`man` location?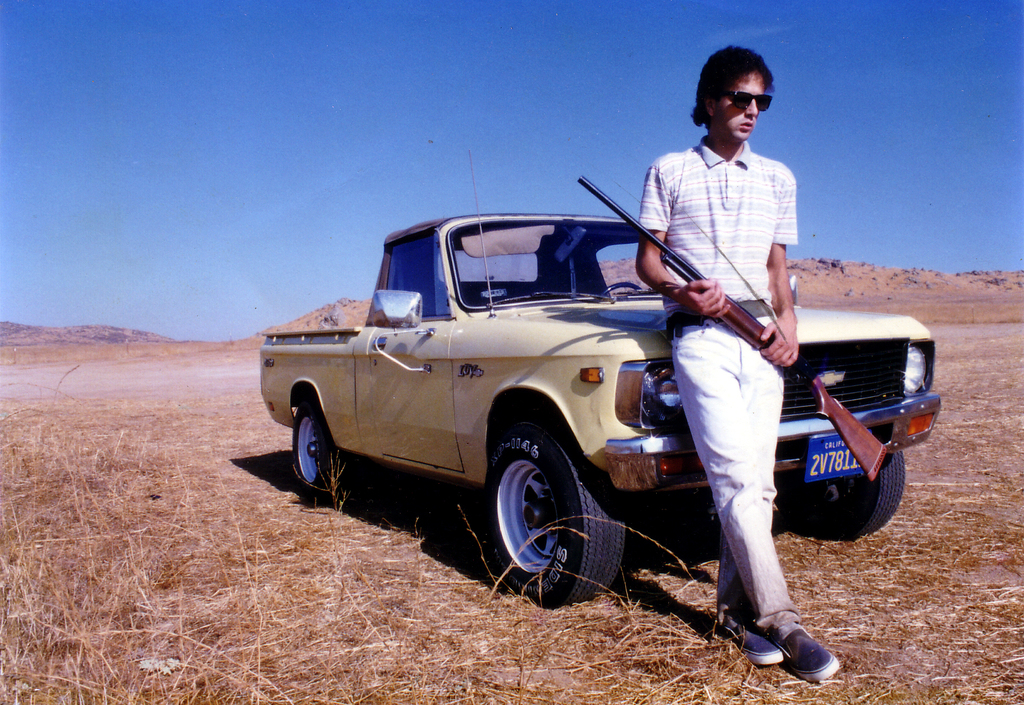
[x1=637, y1=42, x2=840, y2=681]
